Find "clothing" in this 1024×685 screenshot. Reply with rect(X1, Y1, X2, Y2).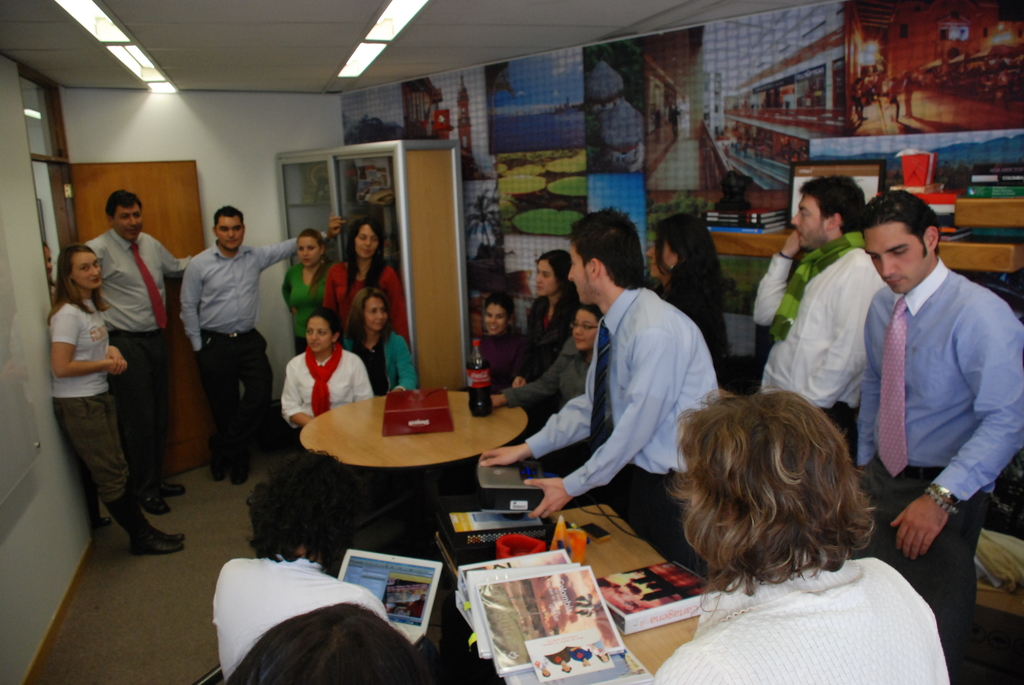
rect(40, 294, 150, 516).
